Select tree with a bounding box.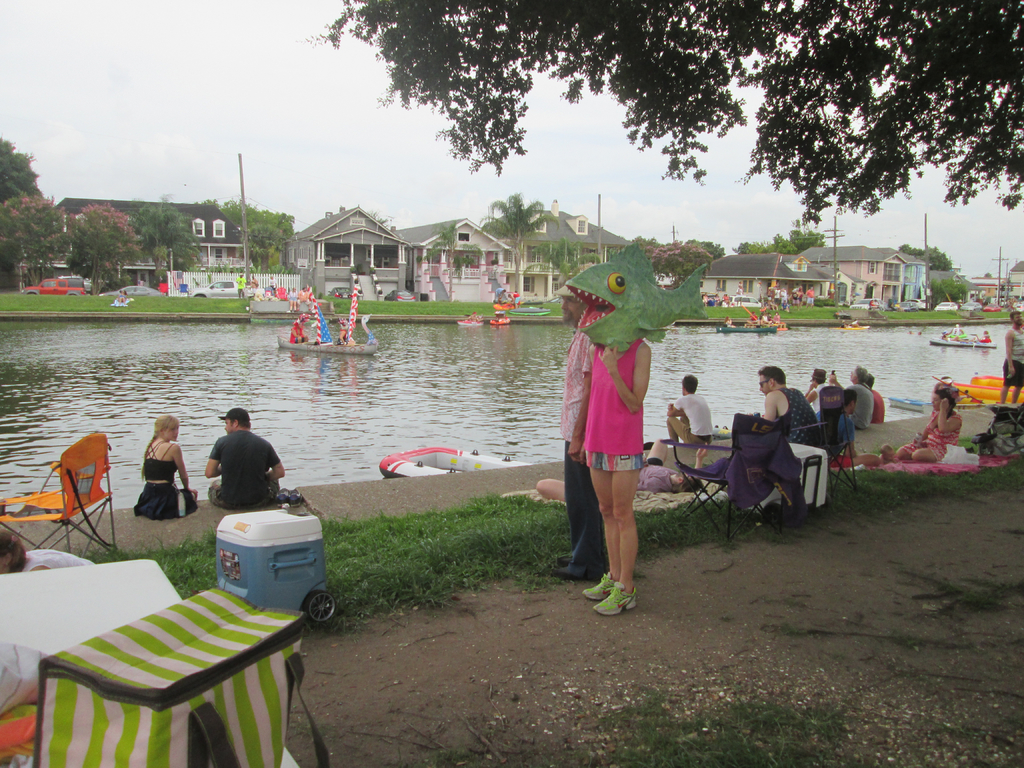
locate(140, 191, 216, 281).
